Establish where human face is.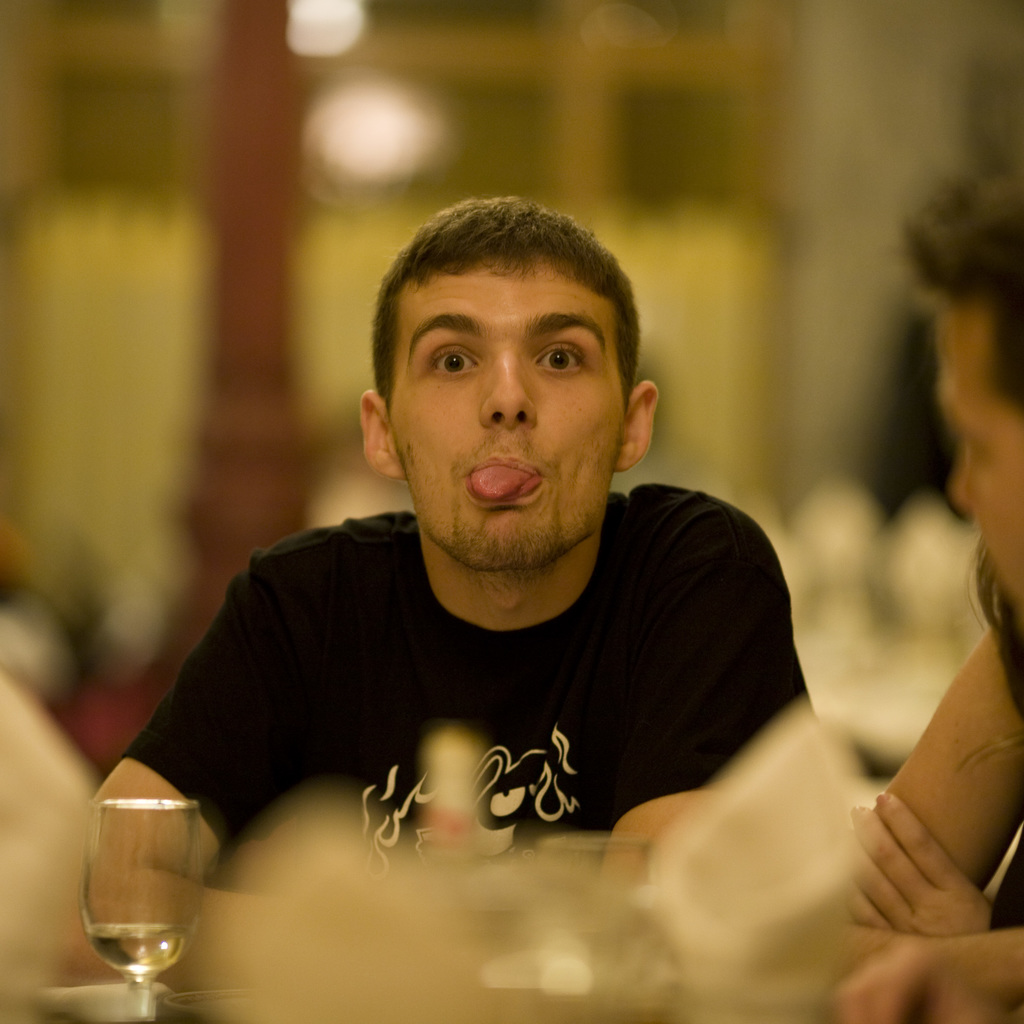
Established at bbox=[386, 274, 622, 563].
